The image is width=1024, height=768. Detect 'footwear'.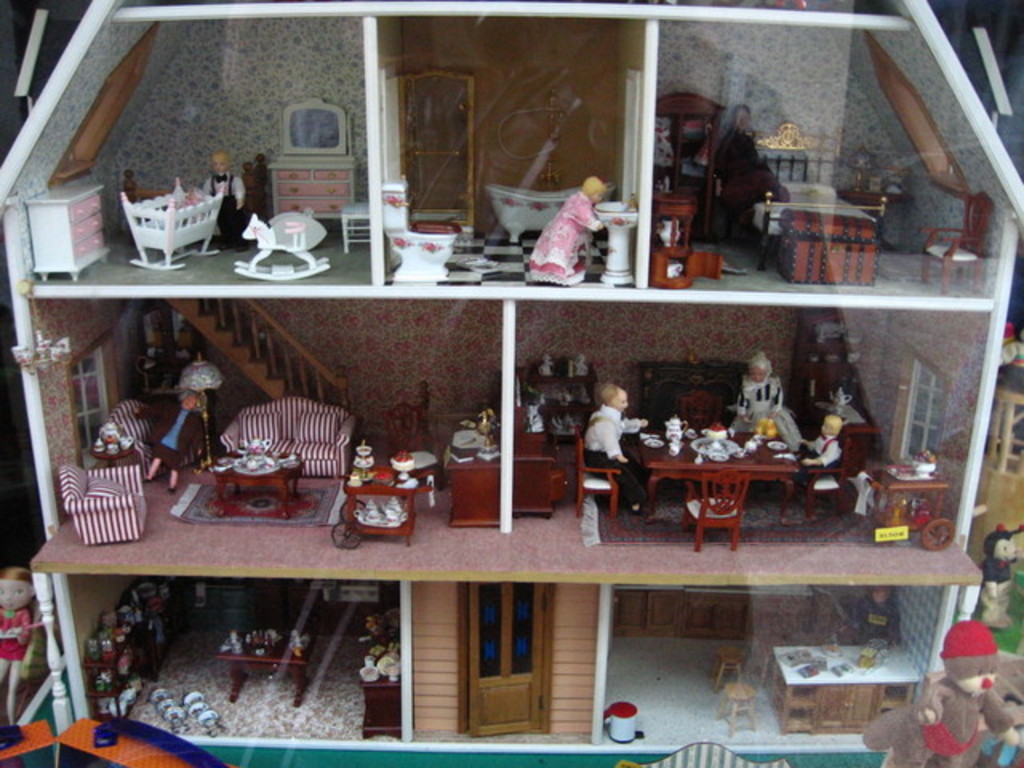
Detection: 144,477,146,480.
